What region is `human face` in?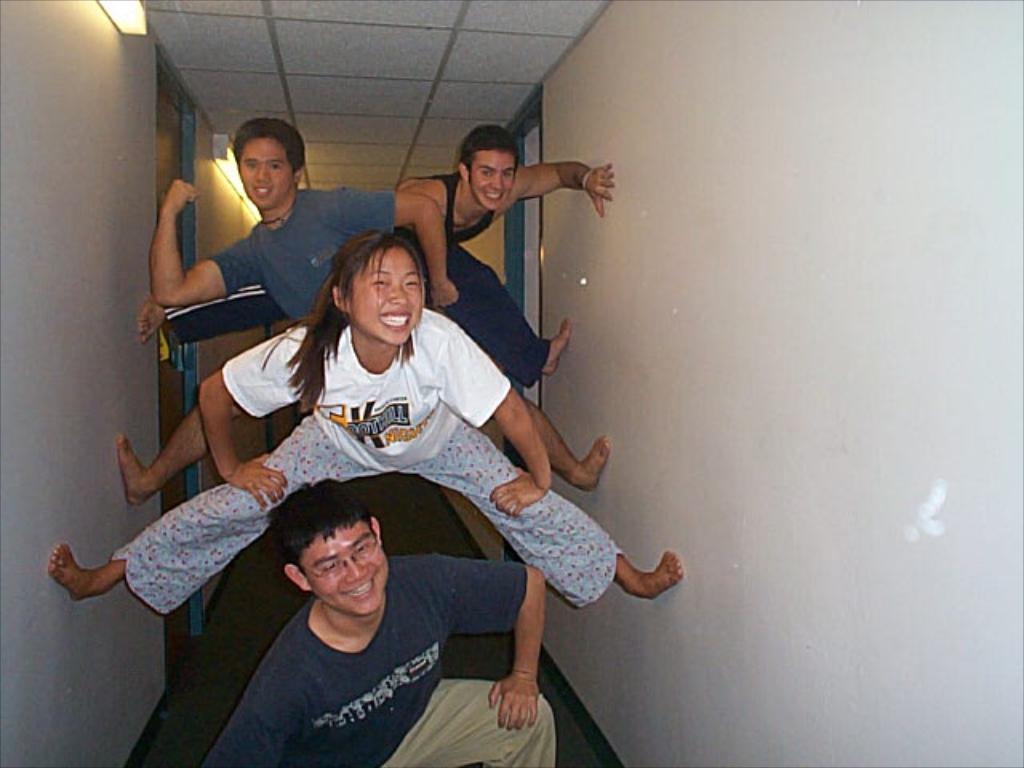
locate(296, 520, 387, 616).
